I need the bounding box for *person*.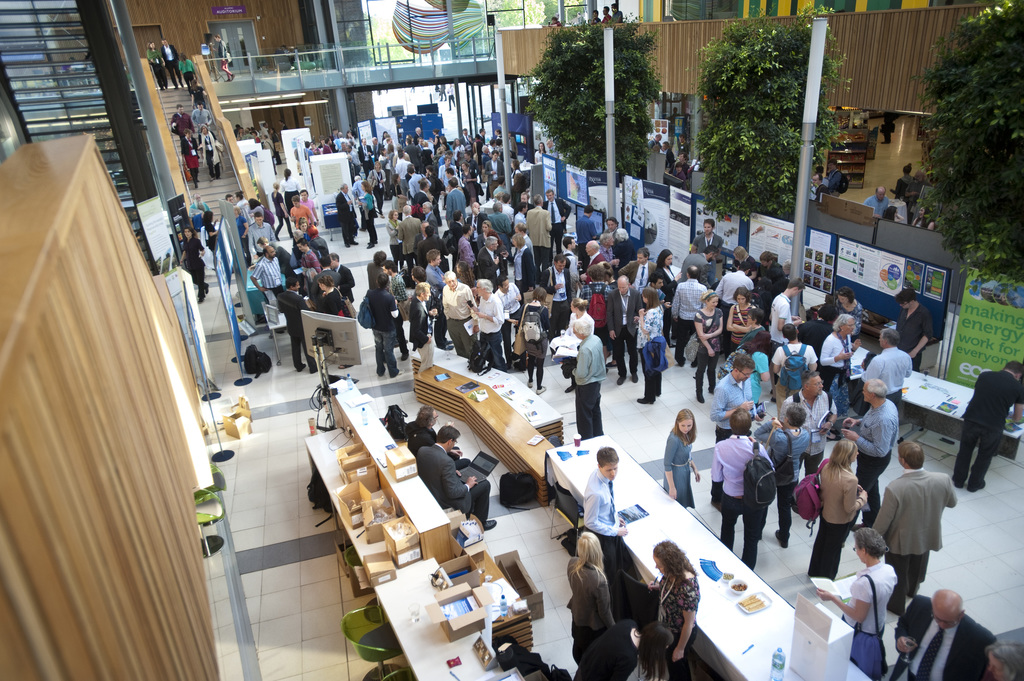
Here it is: box=[416, 200, 441, 241].
